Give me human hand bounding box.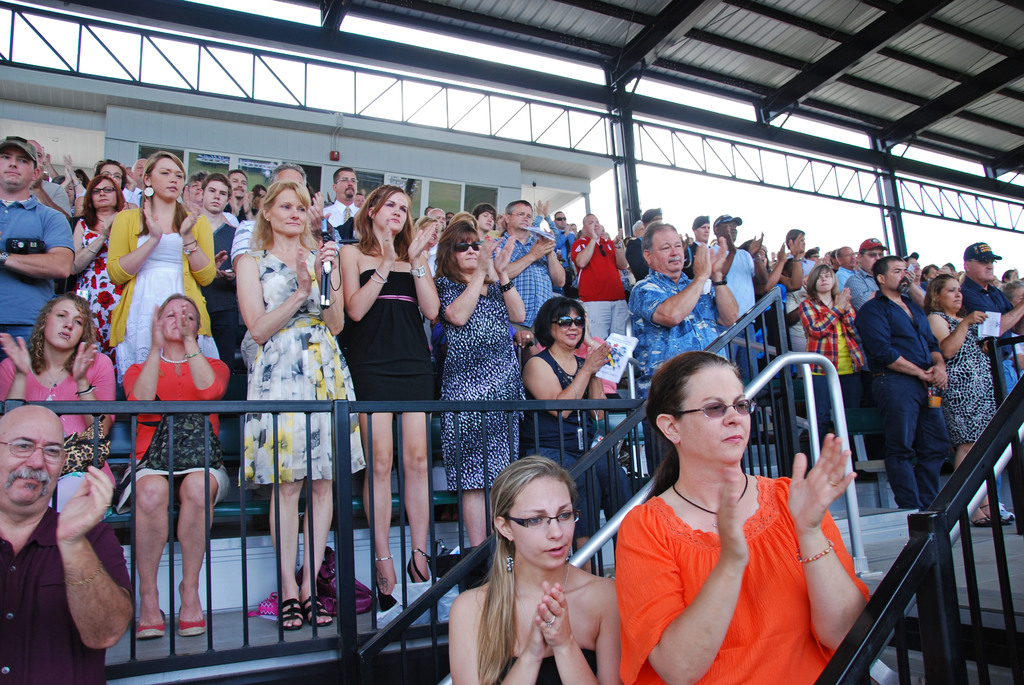
l=406, t=221, r=439, b=258.
